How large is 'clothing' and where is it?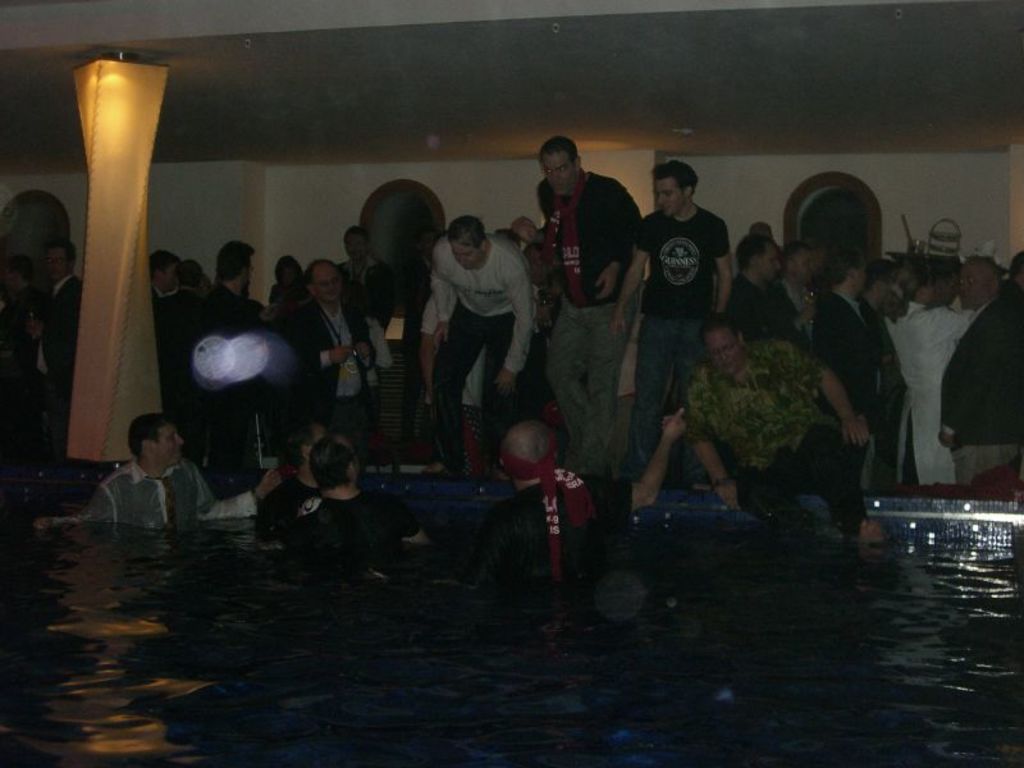
Bounding box: x1=303 y1=488 x2=367 y2=526.
